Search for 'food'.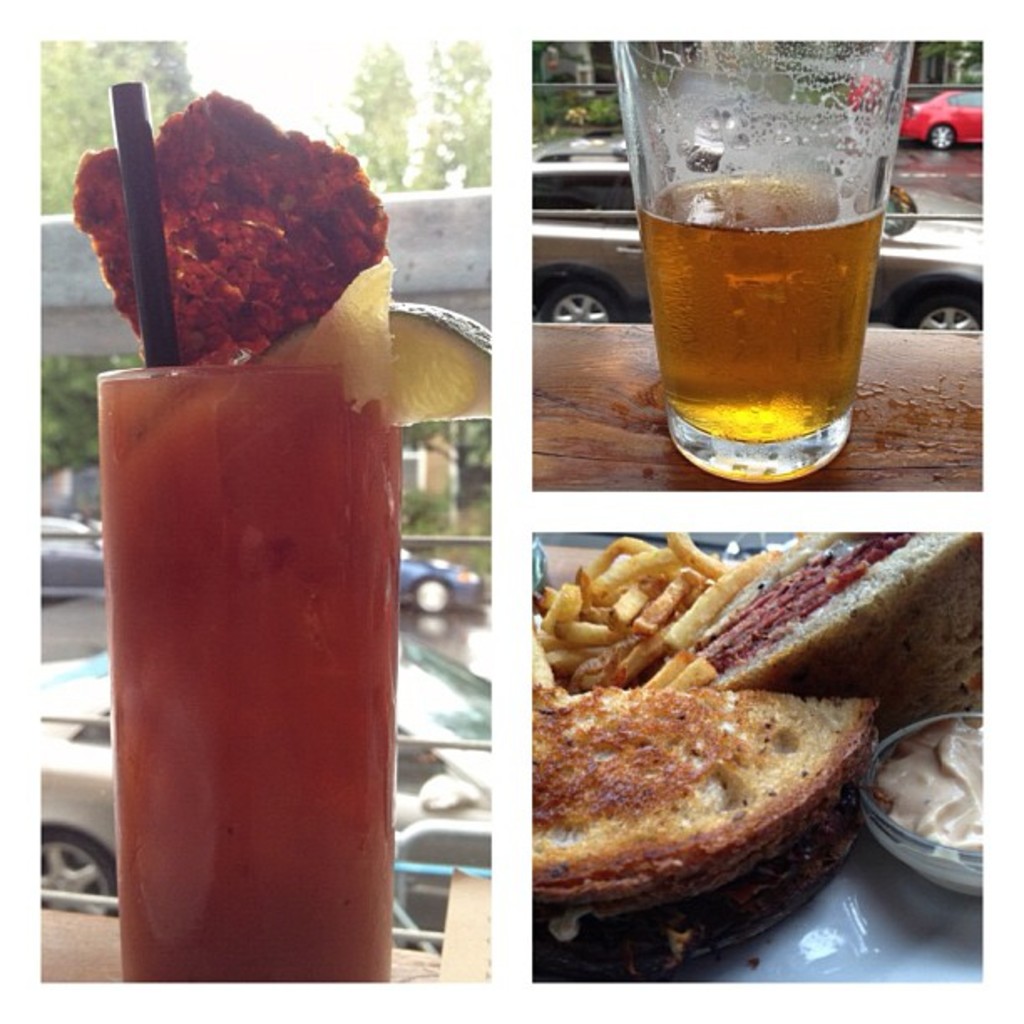
Found at x1=380, y1=298, x2=509, y2=410.
